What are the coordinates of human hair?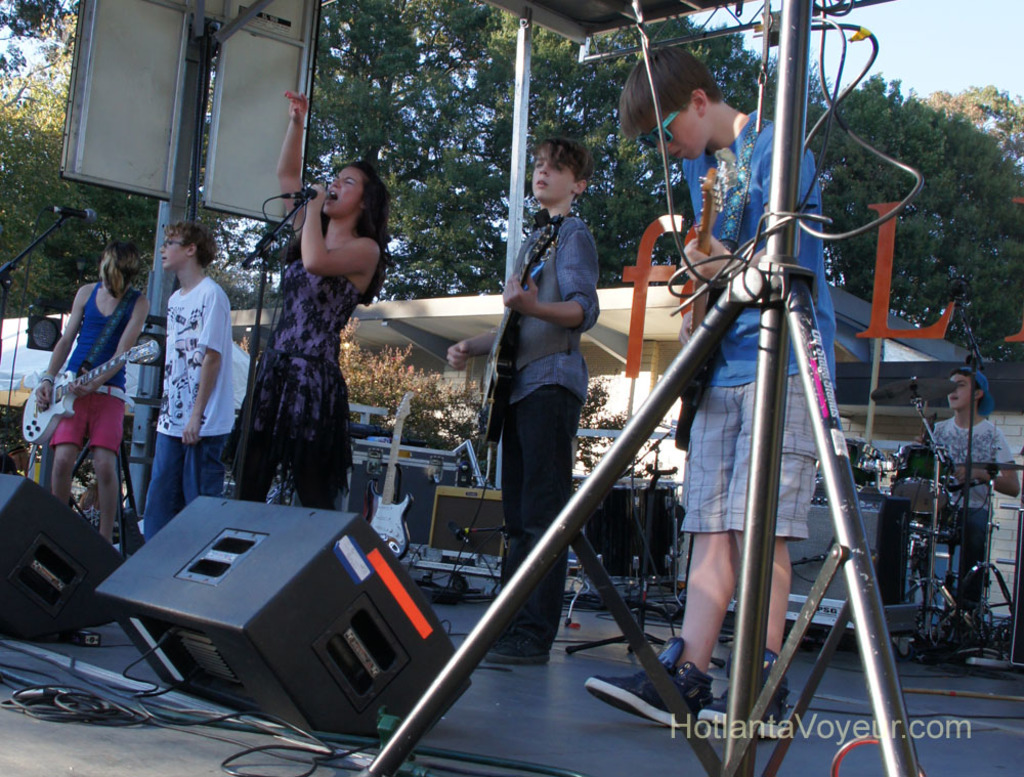
(274,159,391,306).
